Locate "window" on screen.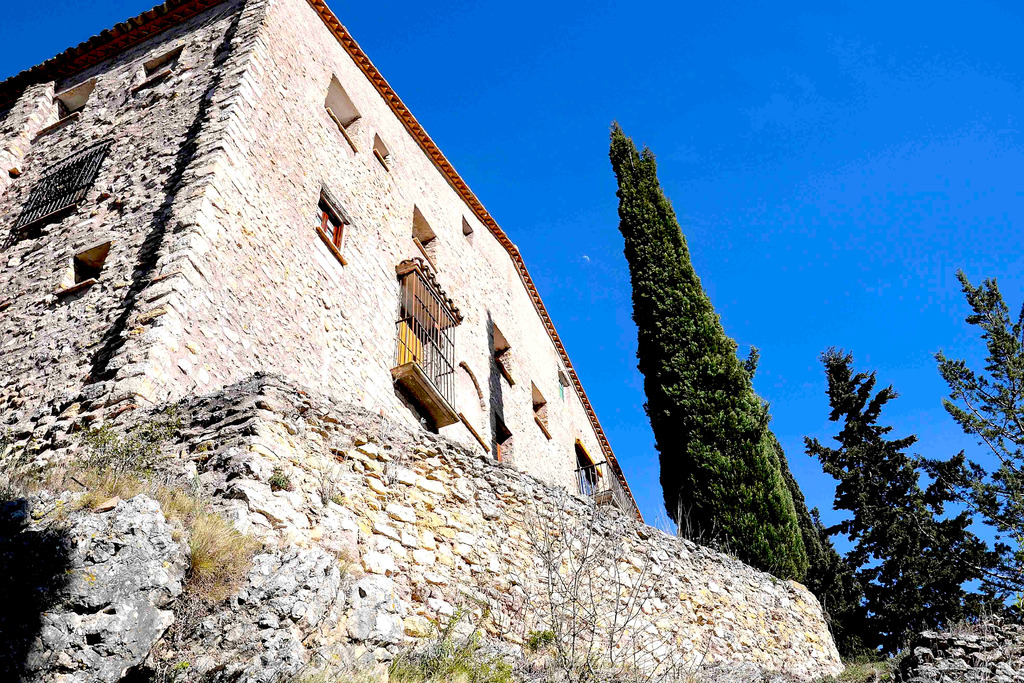
On screen at <region>310, 179, 355, 263</region>.
